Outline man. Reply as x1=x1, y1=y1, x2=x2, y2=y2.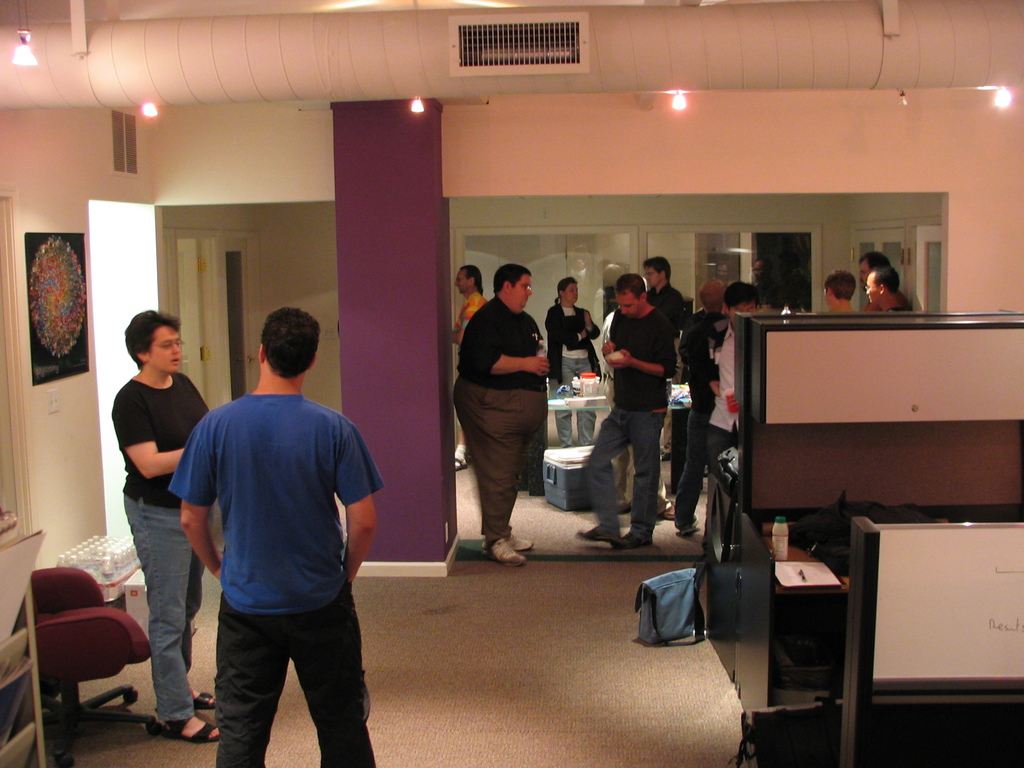
x1=454, y1=264, x2=551, y2=568.
